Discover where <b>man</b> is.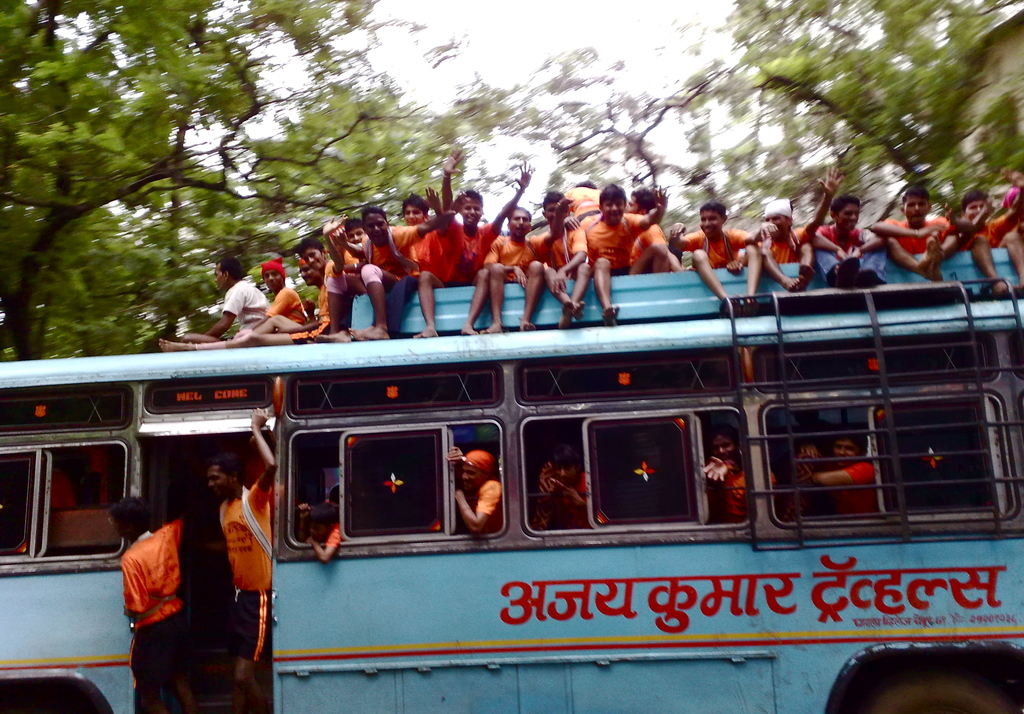
Discovered at left=808, top=193, right=890, bottom=286.
